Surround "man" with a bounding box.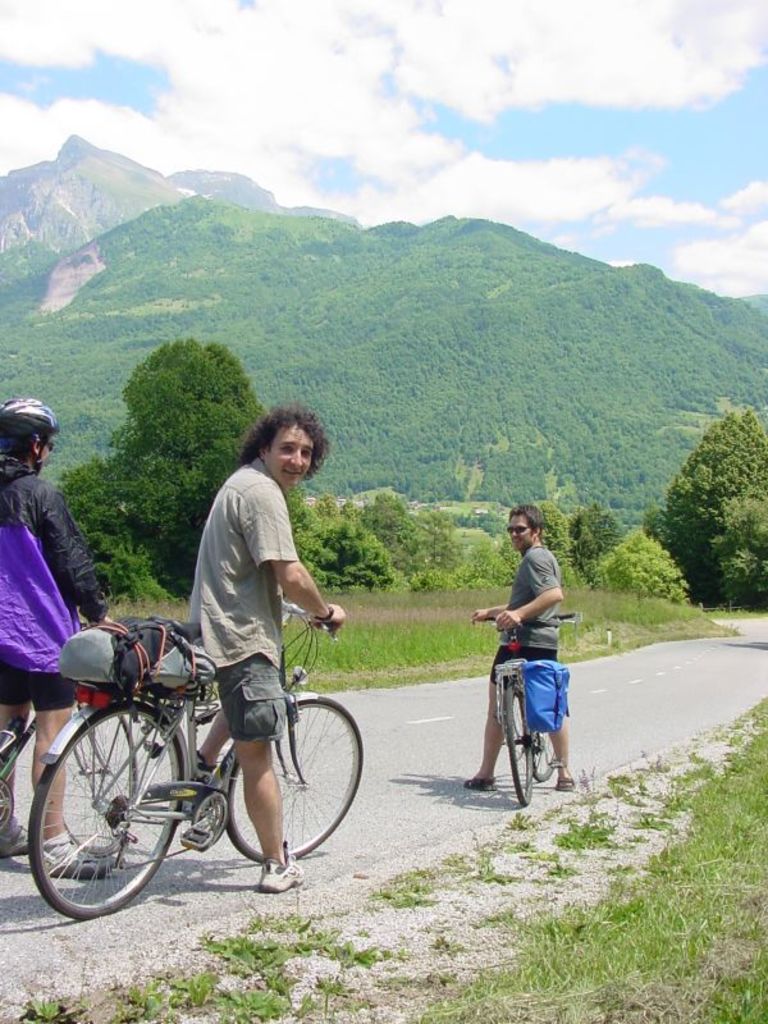
detection(193, 410, 344, 887).
